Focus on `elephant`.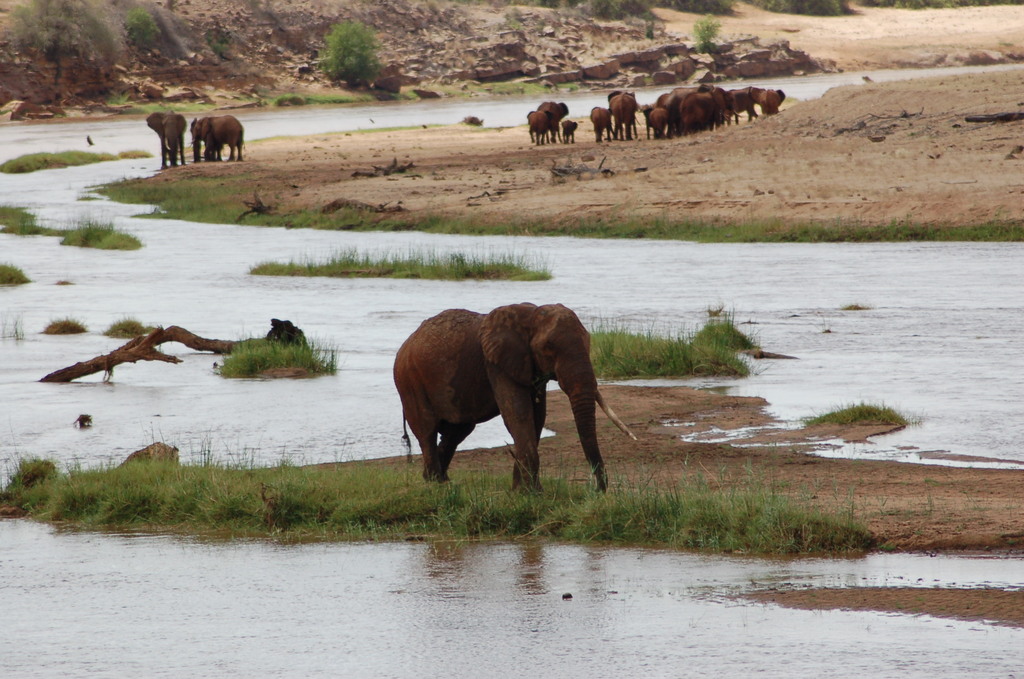
Focused at <box>679,92,710,129</box>.
